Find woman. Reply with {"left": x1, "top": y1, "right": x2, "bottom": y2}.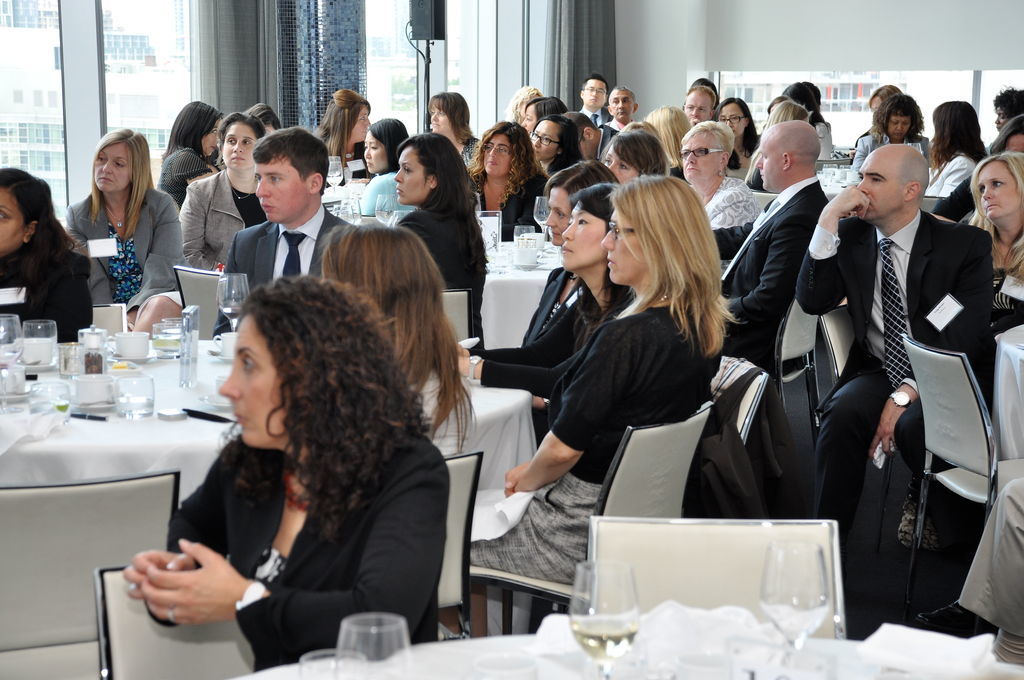
{"left": 746, "top": 95, "right": 811, "bottom": 192}.
